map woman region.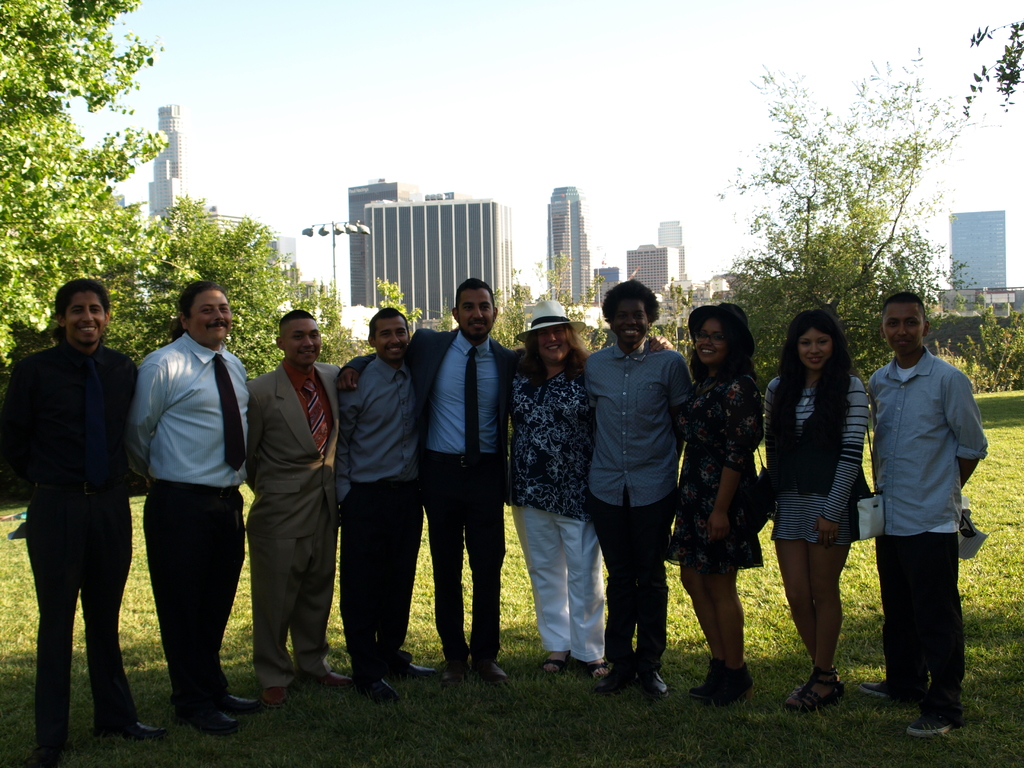
Mapped to bbox(776, 308, 880, 702).
